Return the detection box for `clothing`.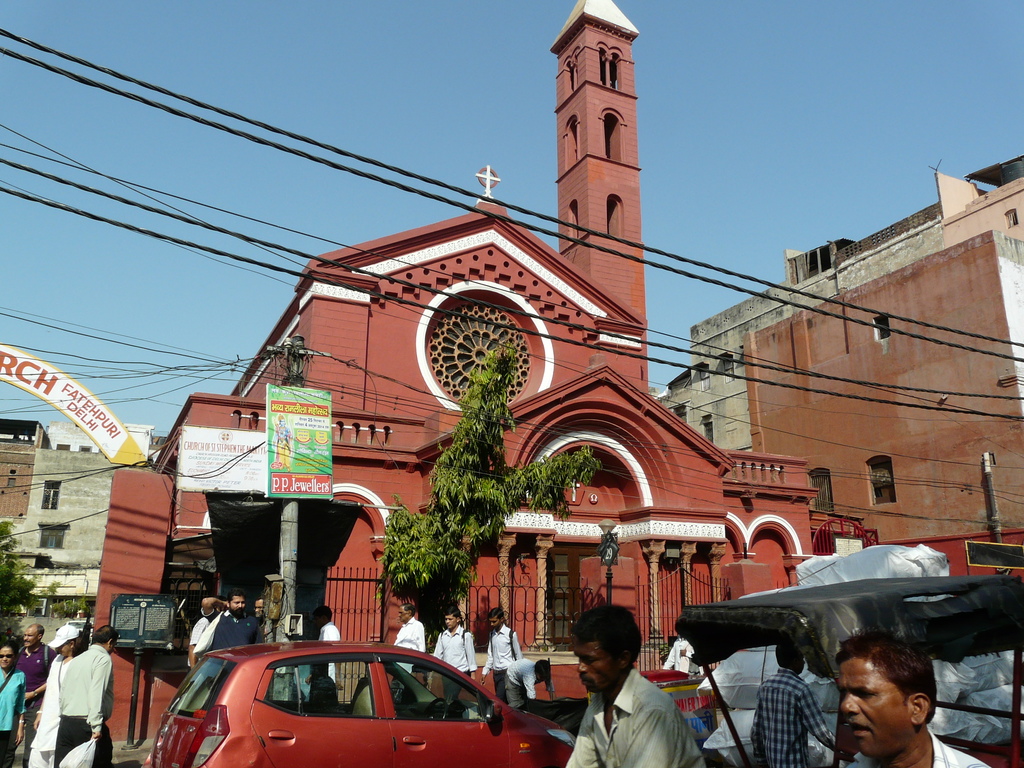
x1=317, y1=620, x2=340, y2=679.
